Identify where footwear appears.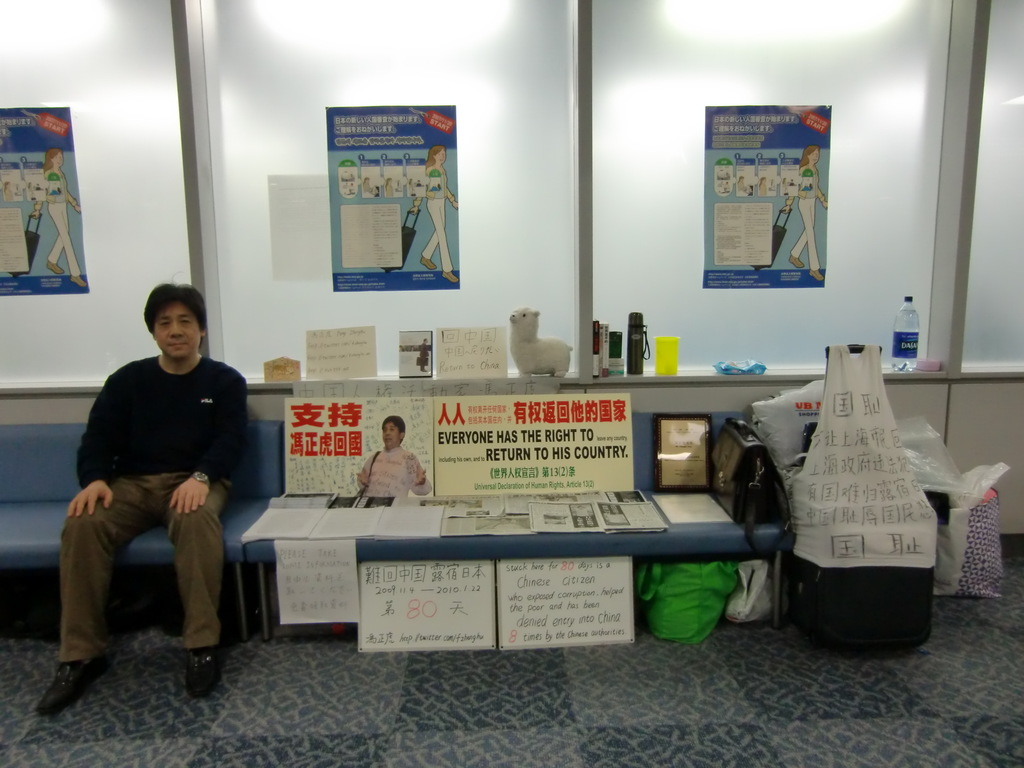
Appears at l=417, t=256, r=436, b=270.
